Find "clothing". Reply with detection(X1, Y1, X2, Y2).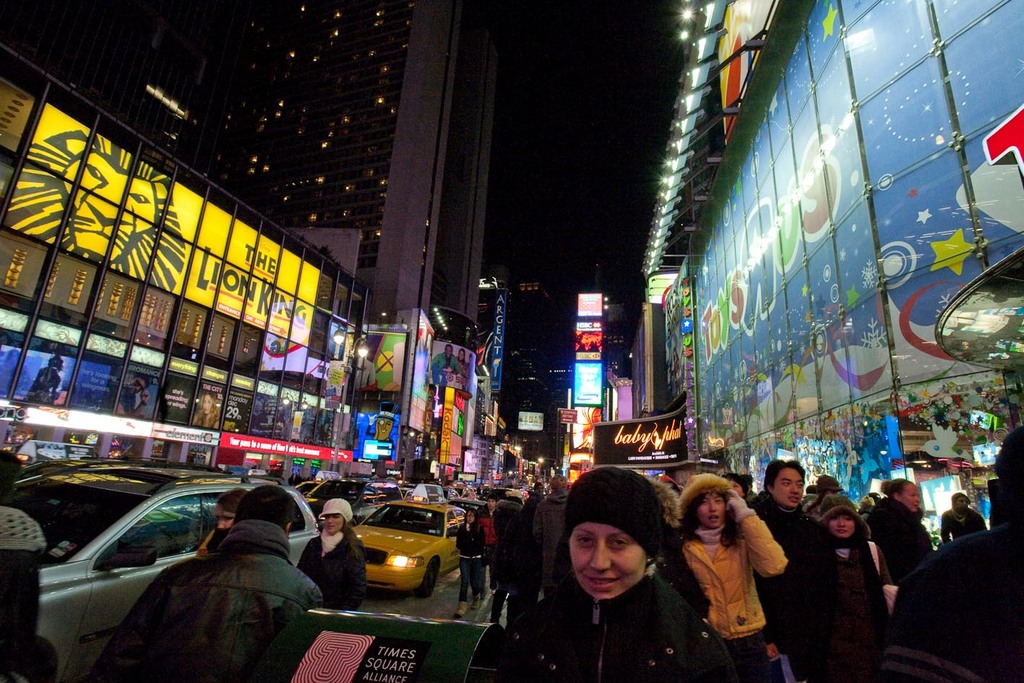
detection(867, 496, 928, 577).
